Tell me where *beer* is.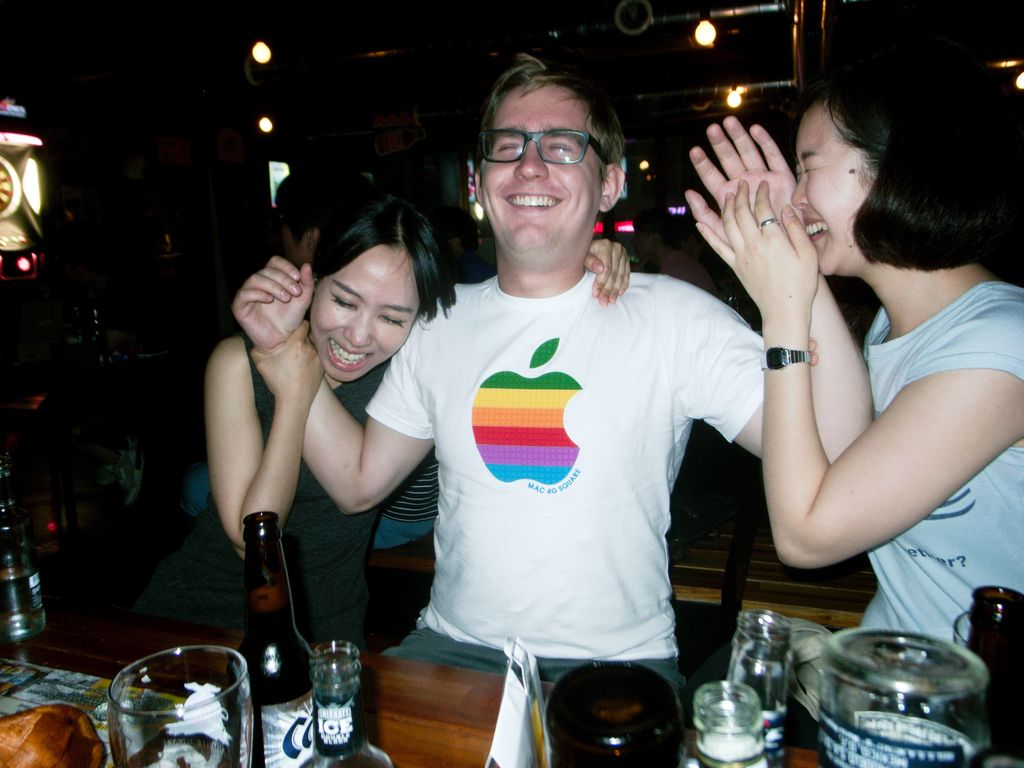
*beer* is at (232, 508, 317, 767).
